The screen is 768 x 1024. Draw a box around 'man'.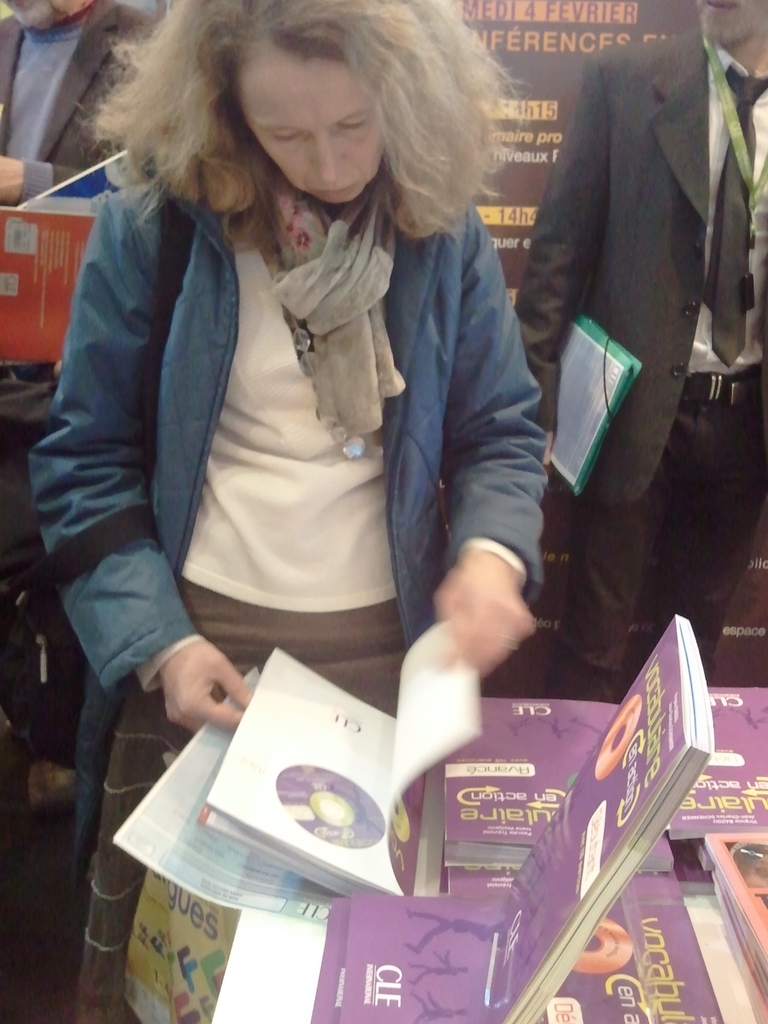
(0,0,168,202).
